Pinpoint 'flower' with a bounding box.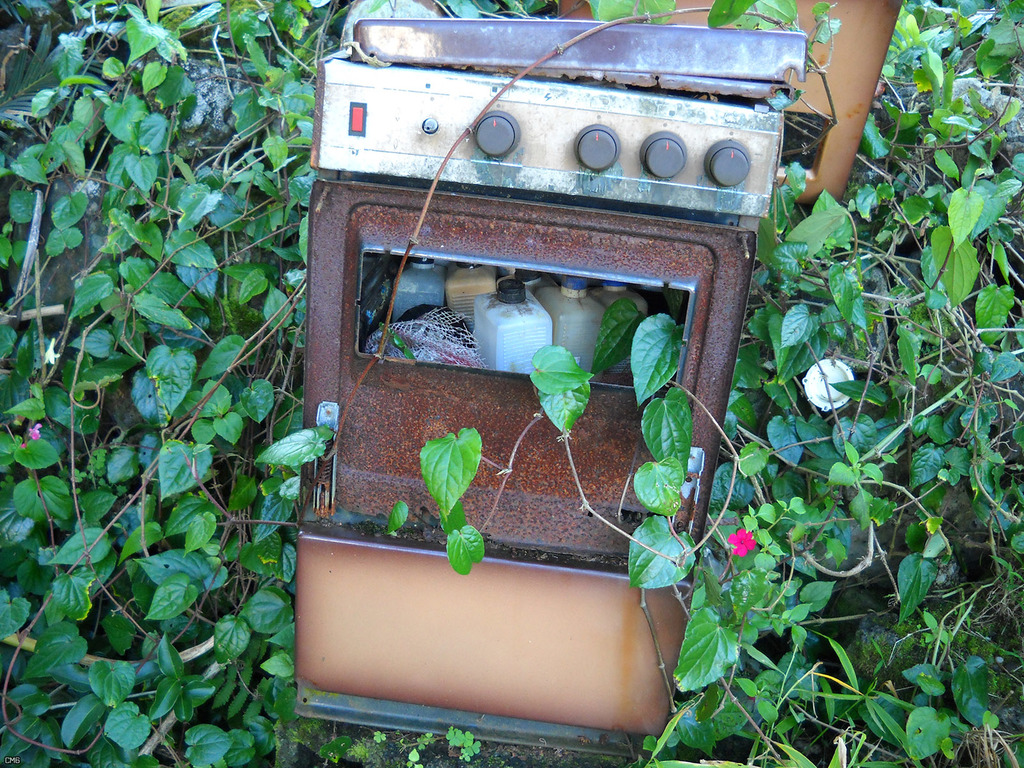
(730, 532, 756, 554).
